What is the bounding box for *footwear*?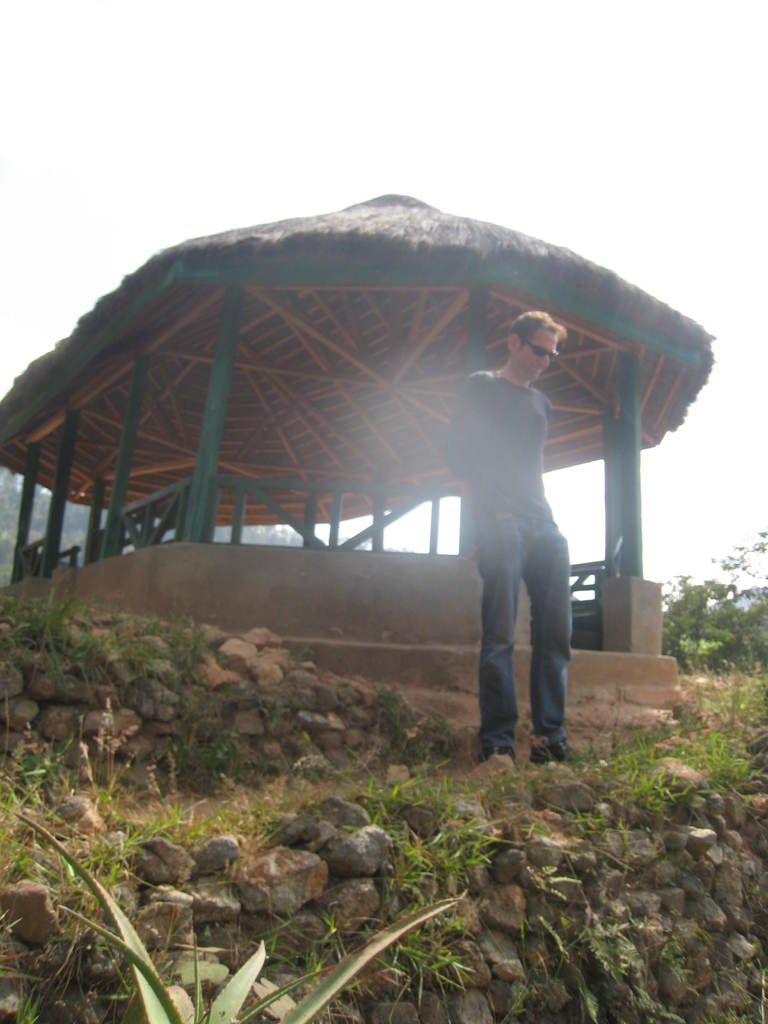
<region>532, 741, 592, 764</region>.
